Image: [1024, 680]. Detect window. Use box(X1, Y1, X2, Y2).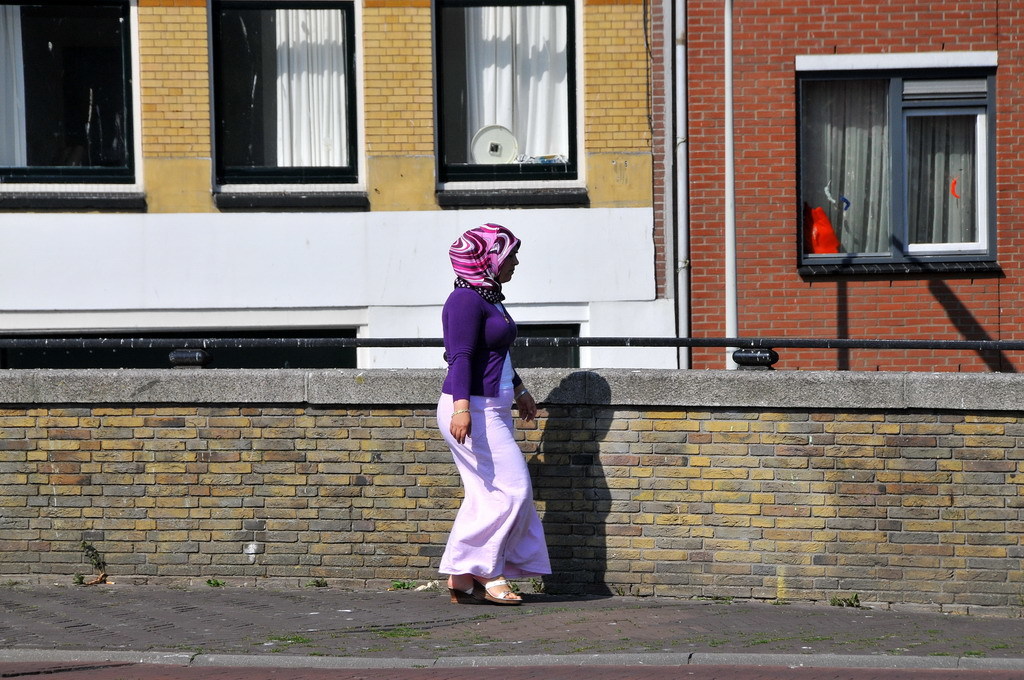
box(786, 51, 1006, 276).
